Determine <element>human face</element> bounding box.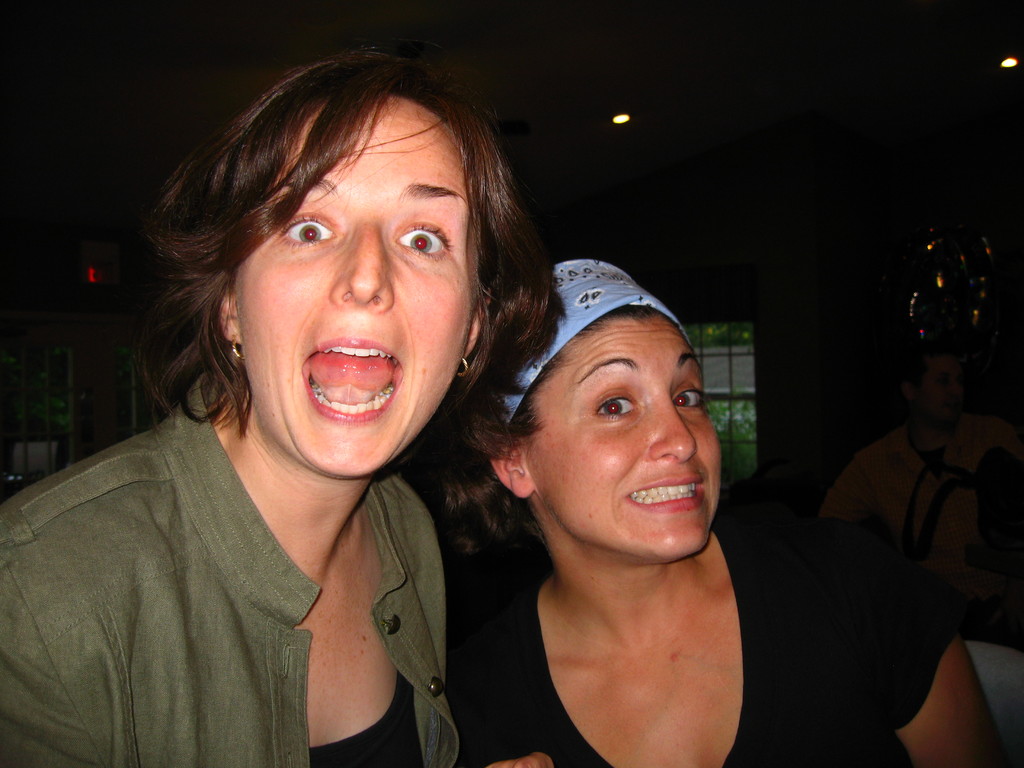
Determined: {"x1": 231, "y1": 93, "x2": 476, "y2": 476}.
